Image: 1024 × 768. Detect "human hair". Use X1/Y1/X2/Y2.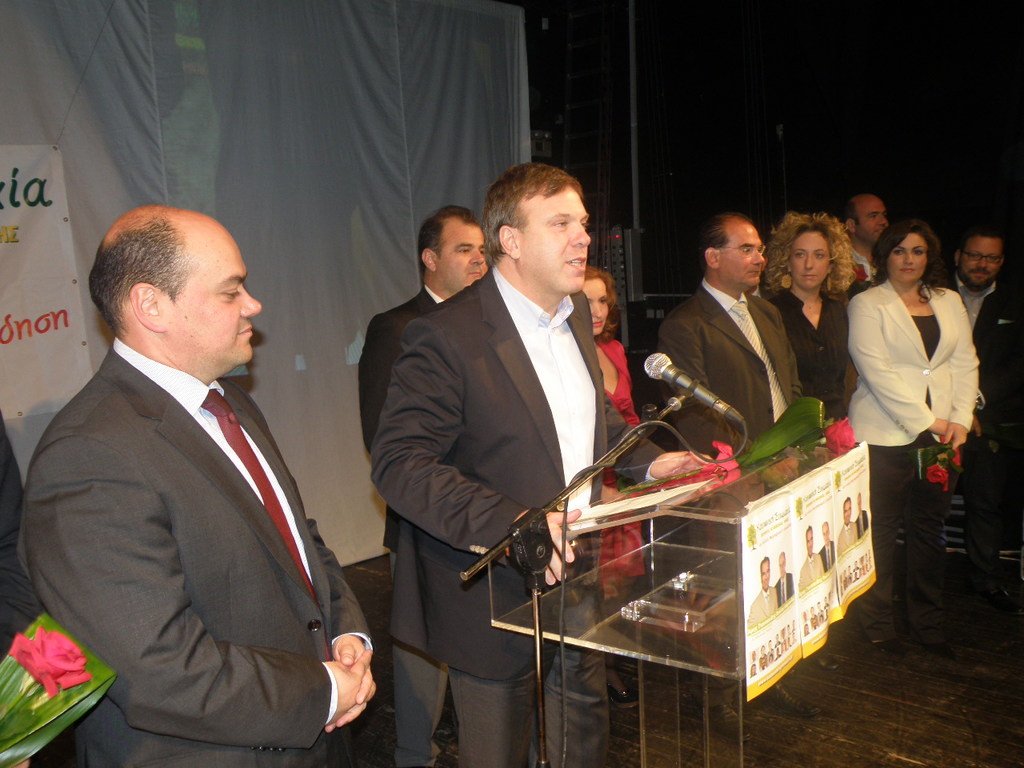
761/210/857/295.
